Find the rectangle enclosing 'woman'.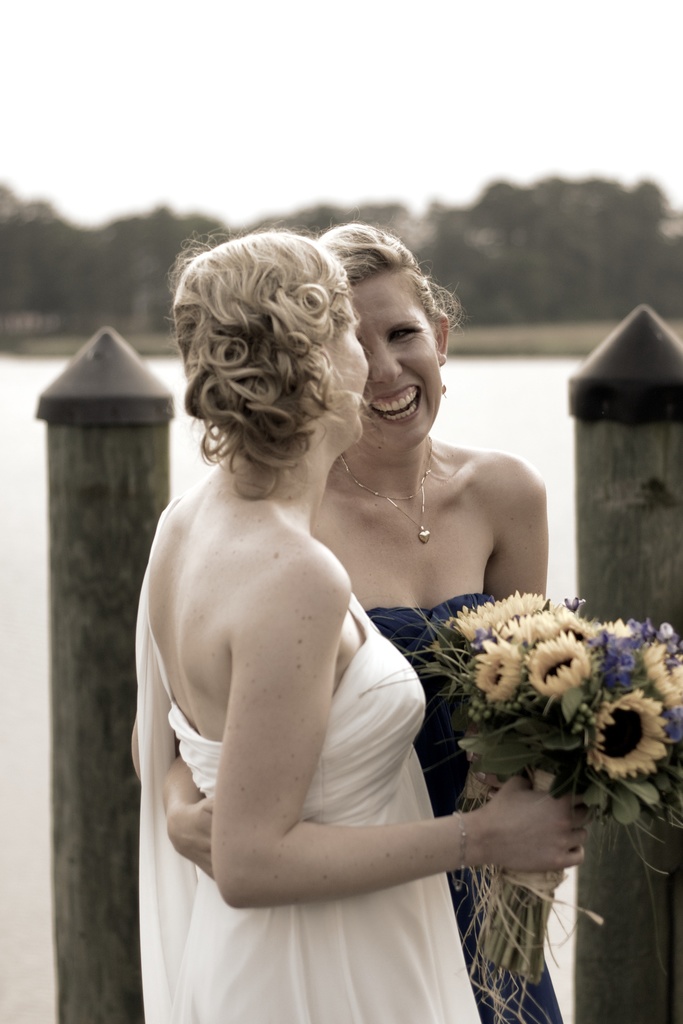
[left=129, top=221, right=573, bottom=1014].
